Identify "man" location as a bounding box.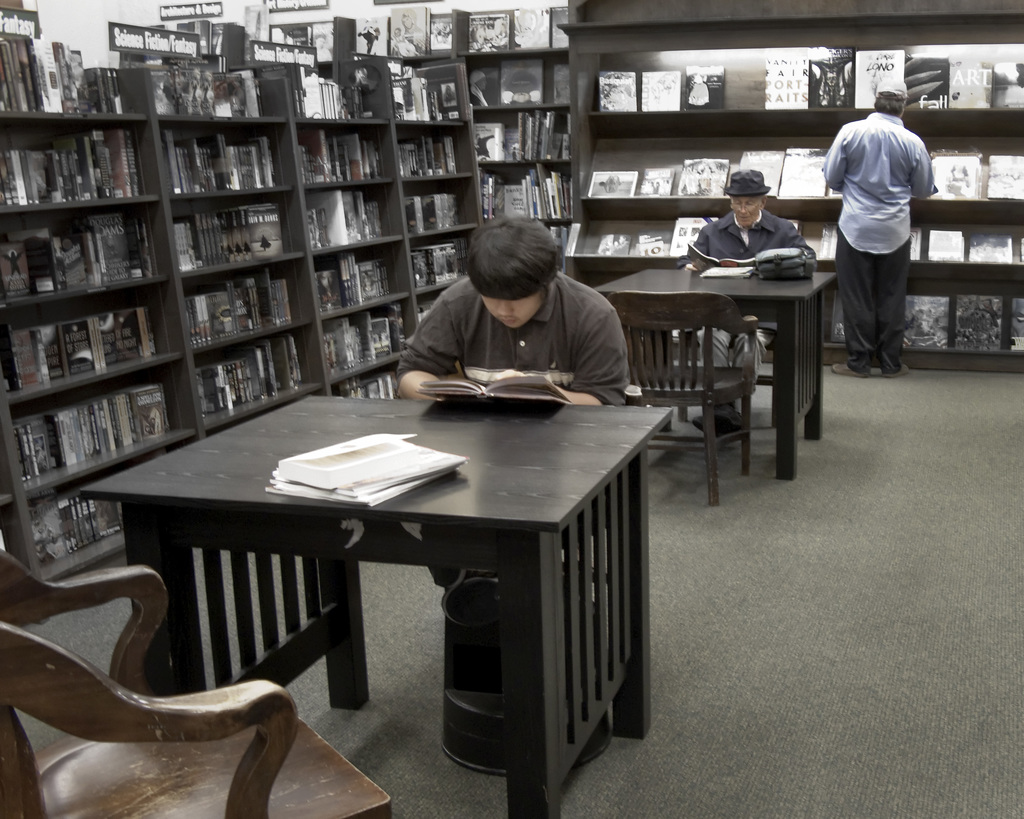
[395,215,634,589].
